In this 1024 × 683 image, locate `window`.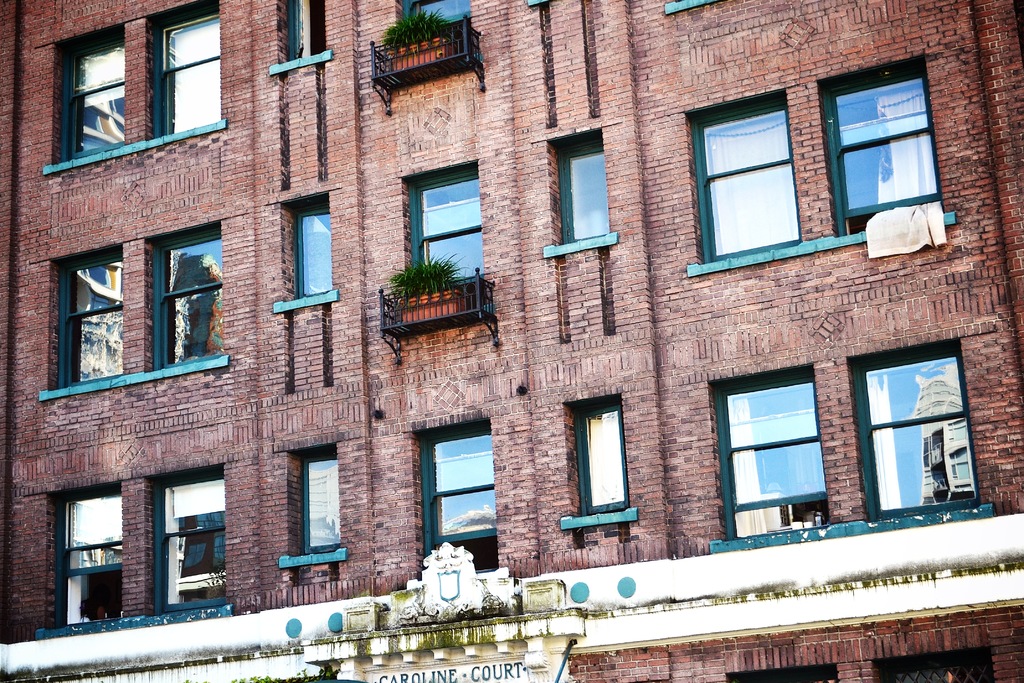
Bounding box: (404,0,472,31).
